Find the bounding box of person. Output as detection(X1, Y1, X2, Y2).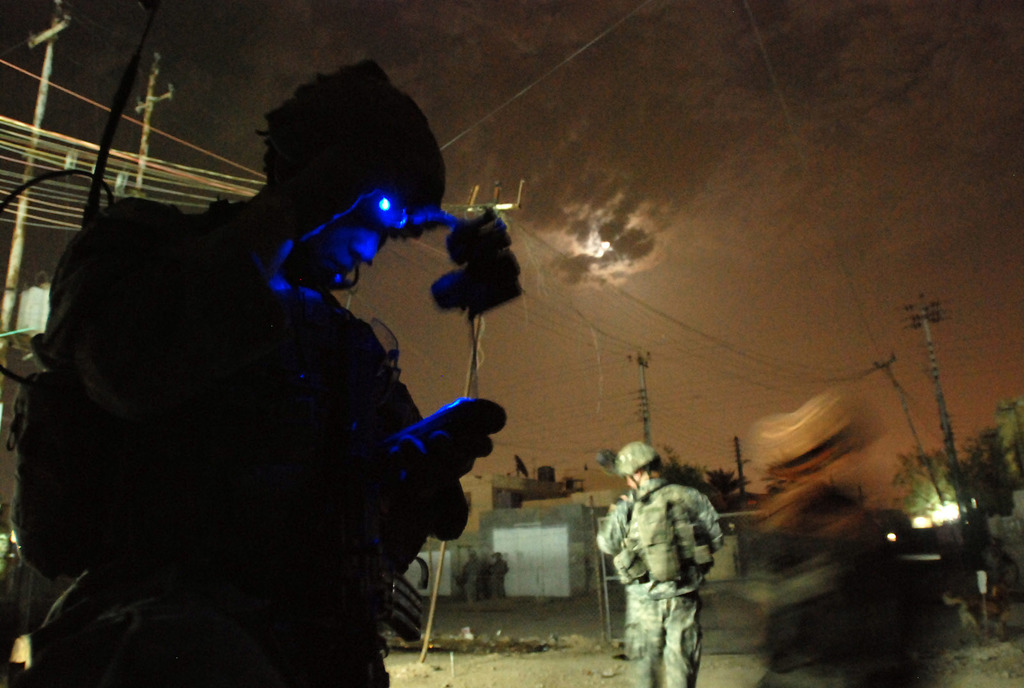
detection(11, 63, 497, 687).
